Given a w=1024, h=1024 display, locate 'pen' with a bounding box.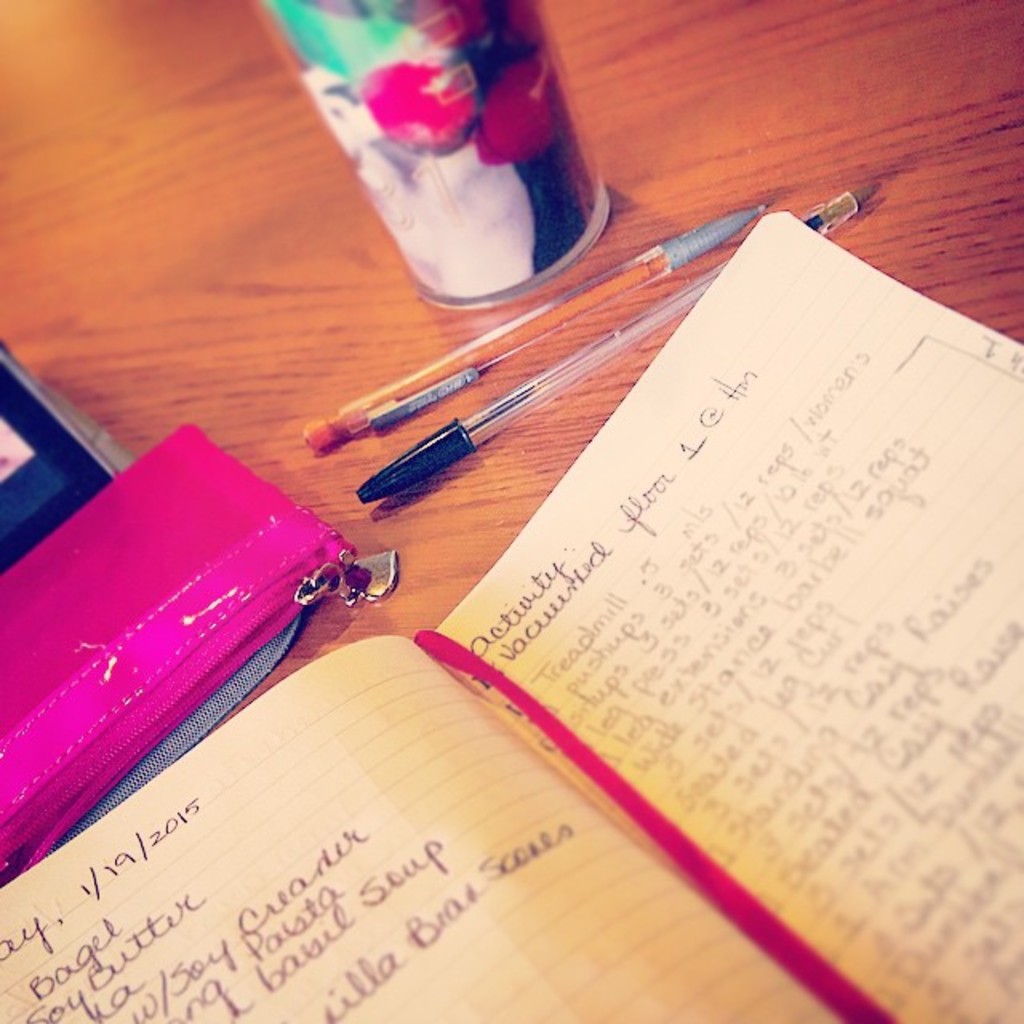
Located: x1=296 y1=198 x2=768 y2=450.
